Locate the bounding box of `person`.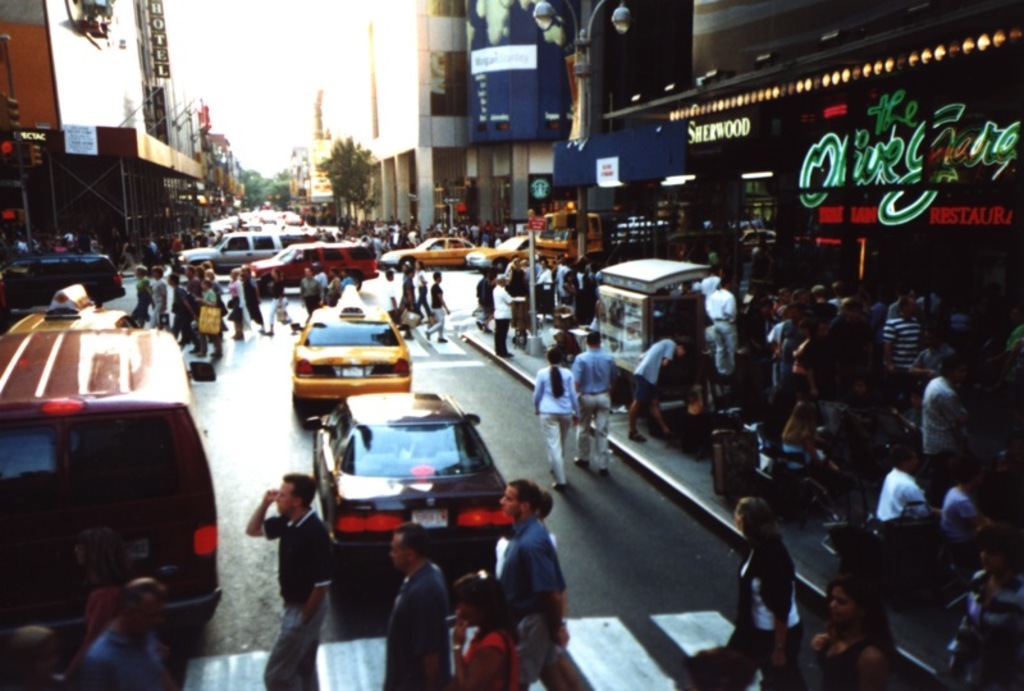
Bounding box: [728, 494, 790, 690].
